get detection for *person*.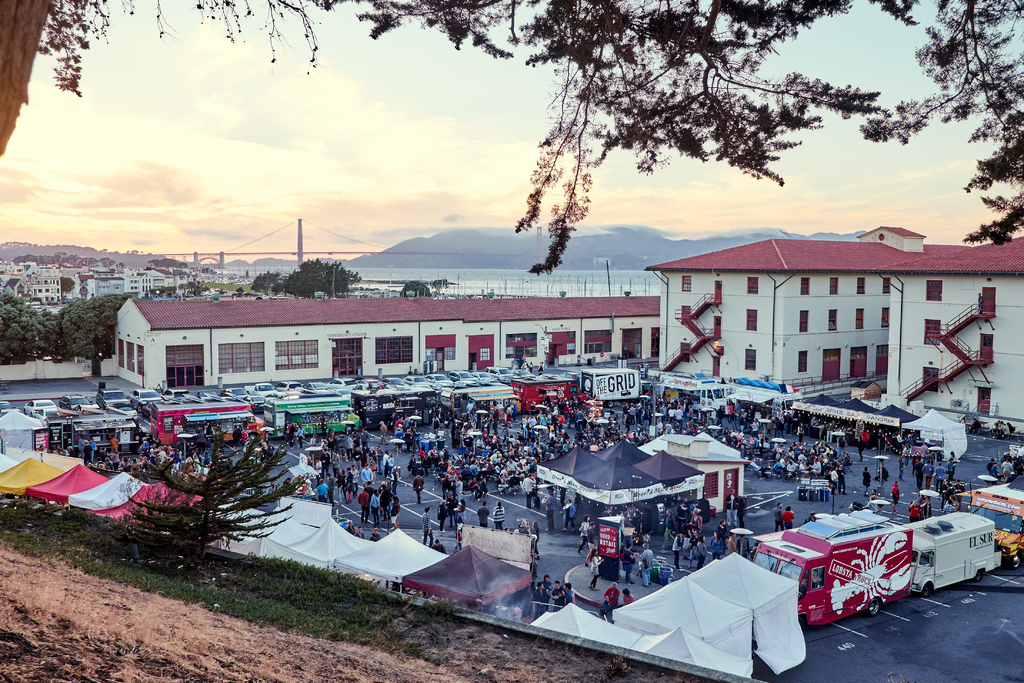
Detection: box=[665, 494, 724, 562].
